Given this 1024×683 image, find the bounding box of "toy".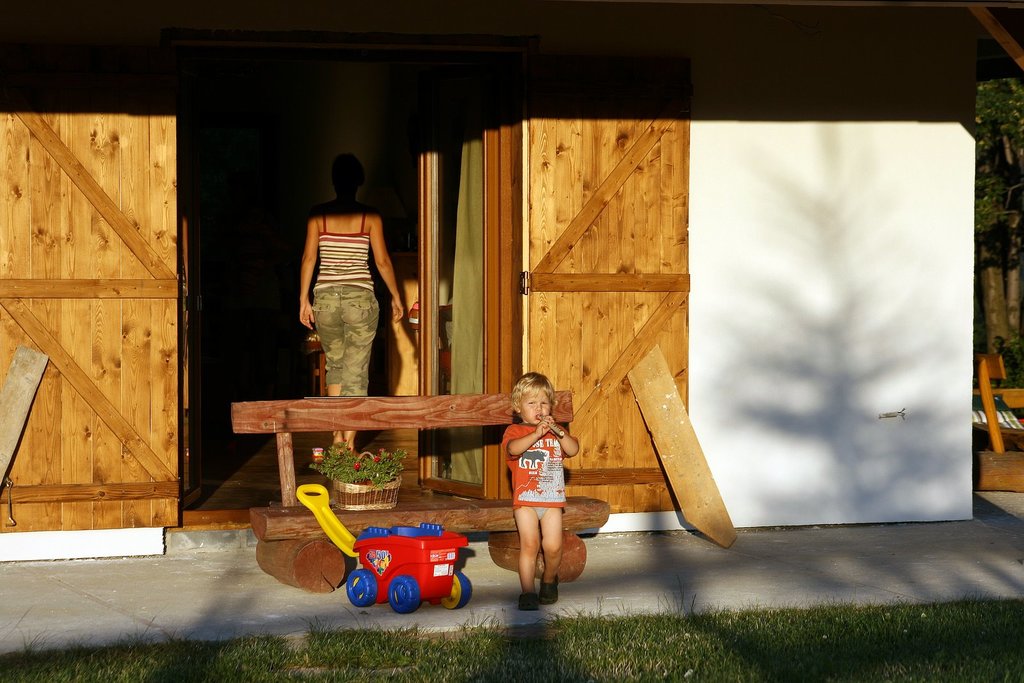
[332,520,479,617].
